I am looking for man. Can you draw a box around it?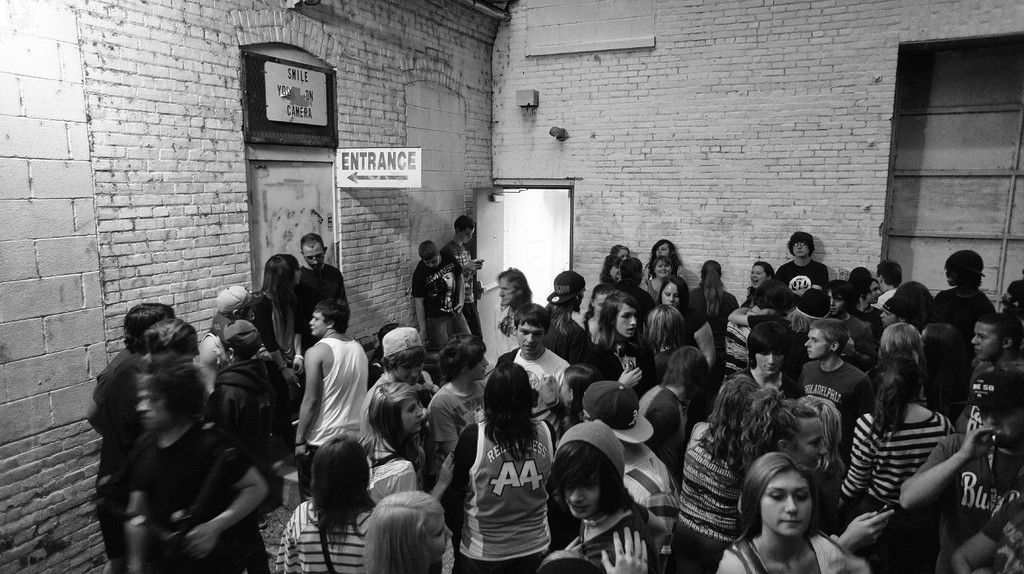
Sure, the bounding box is (774,224,834,311).
